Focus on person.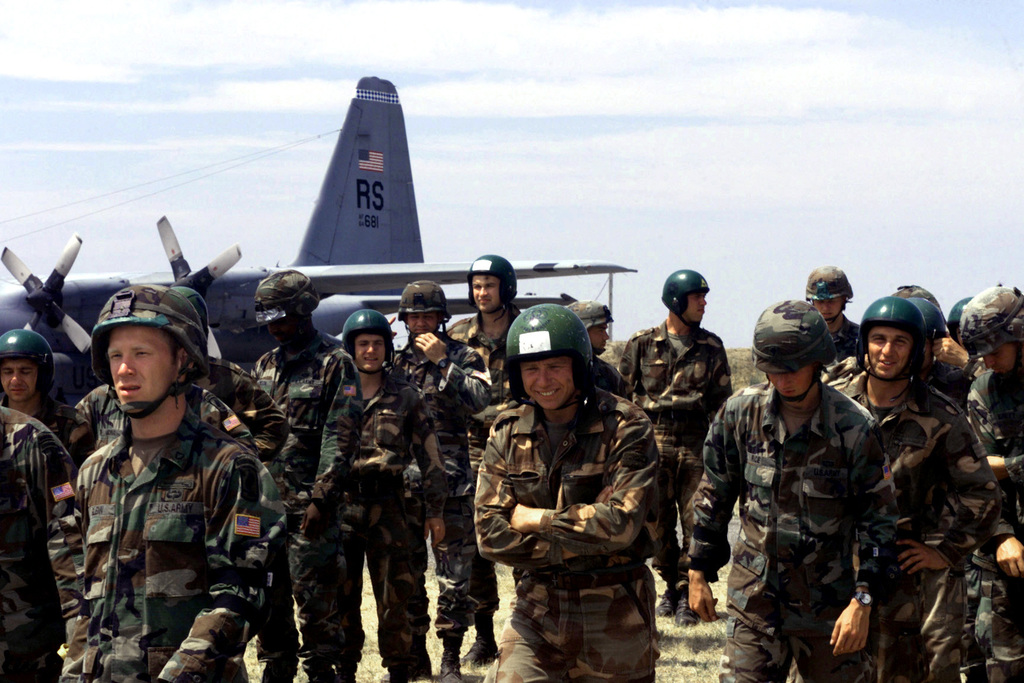
Focused at bbox=(614, 262, 739, 632).
